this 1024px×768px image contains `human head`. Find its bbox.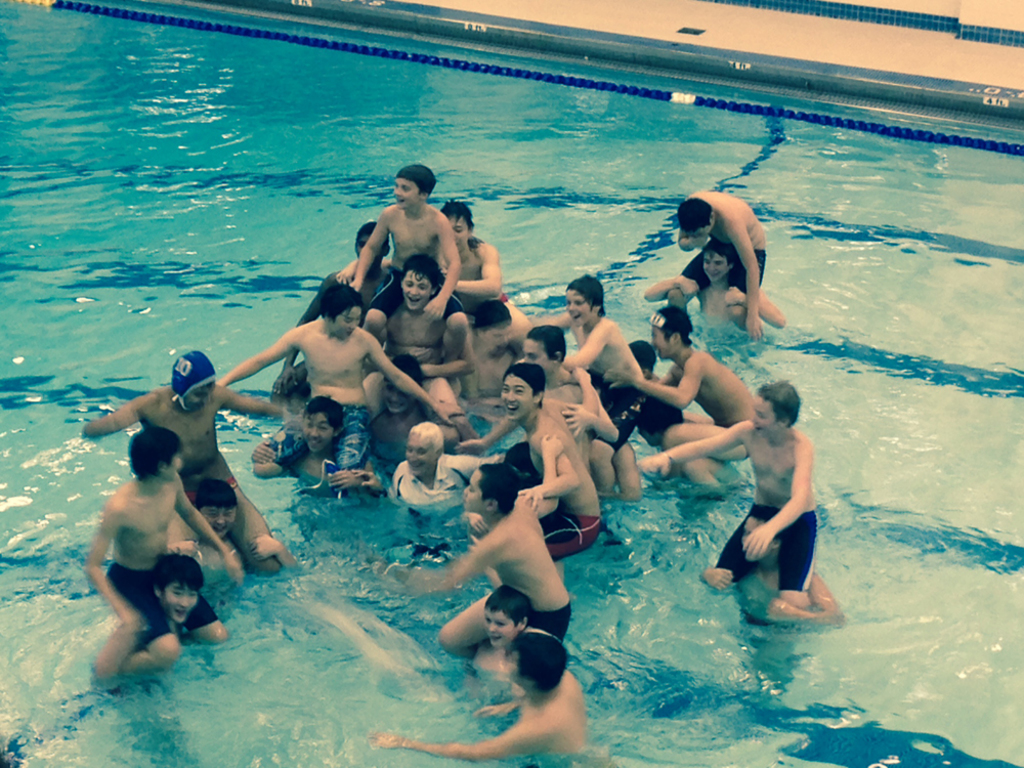
396, 255, 442, 312.
